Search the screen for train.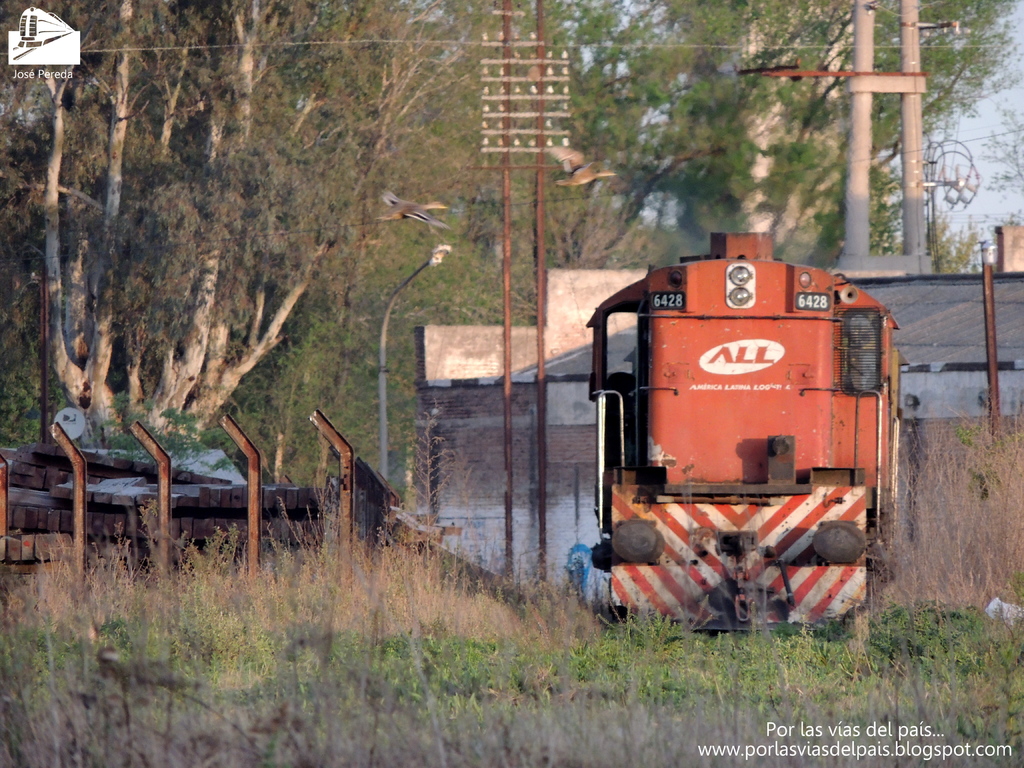
Found at bbox(584, 233, 904, 650).
